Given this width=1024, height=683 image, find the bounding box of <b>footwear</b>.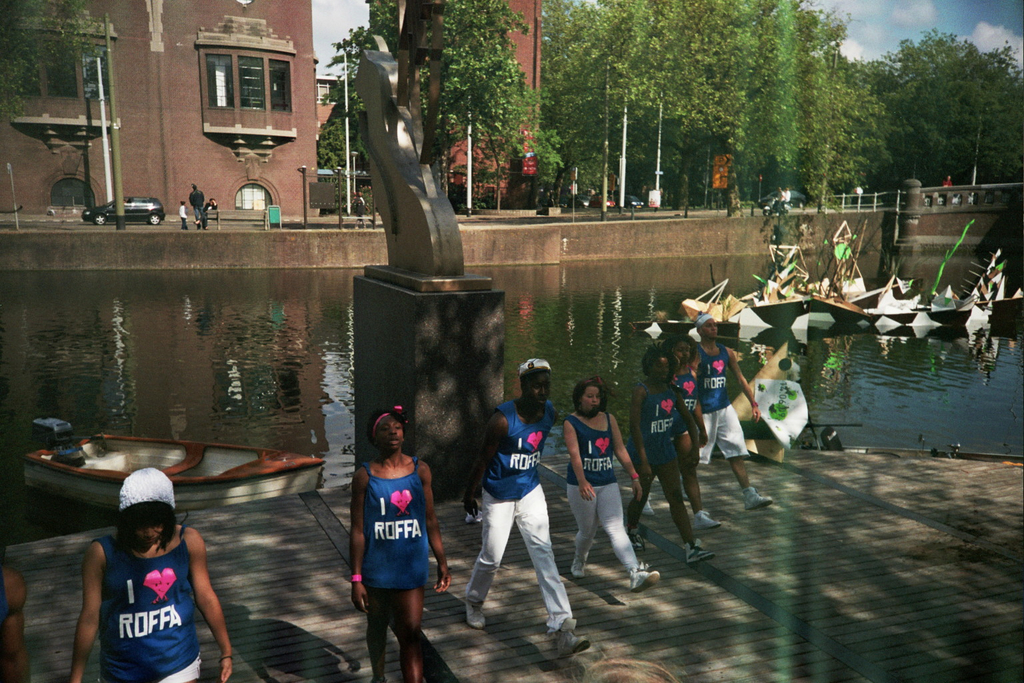
x1=643, y1=499, x2=656, y2=516.
